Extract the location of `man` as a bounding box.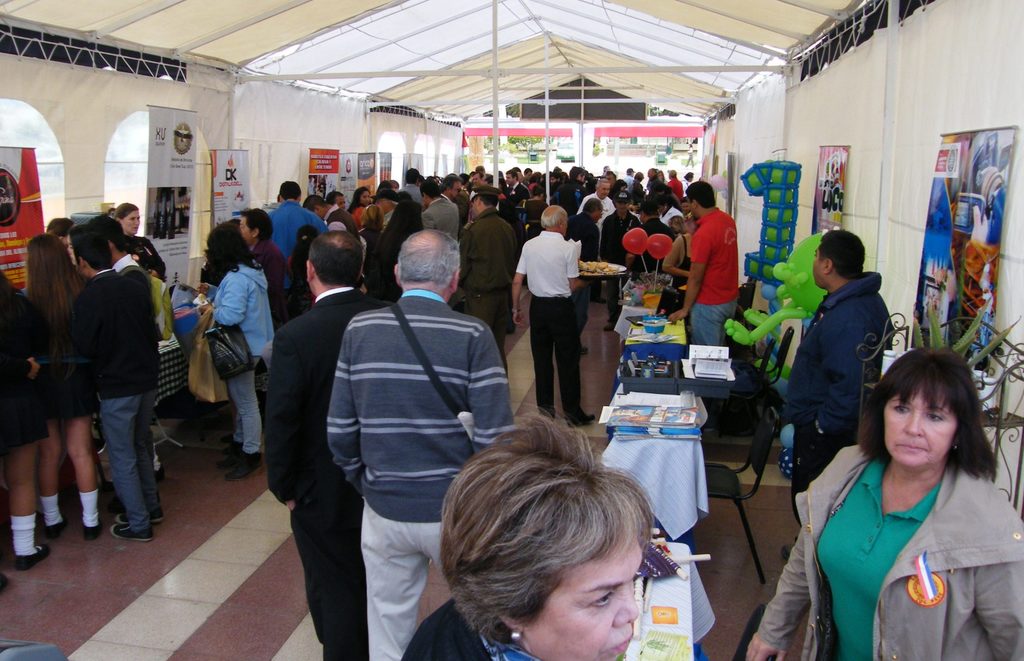
[x1=457, y1=188, x2=527, y2=380].
